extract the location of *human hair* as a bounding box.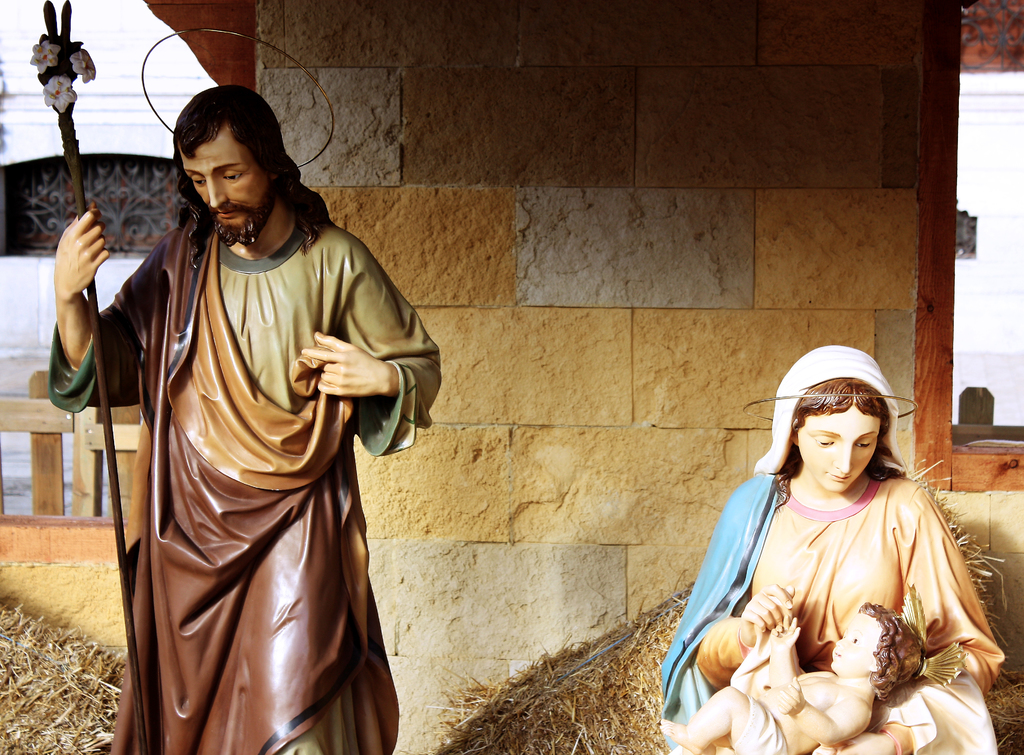
(776,382,900,505).
